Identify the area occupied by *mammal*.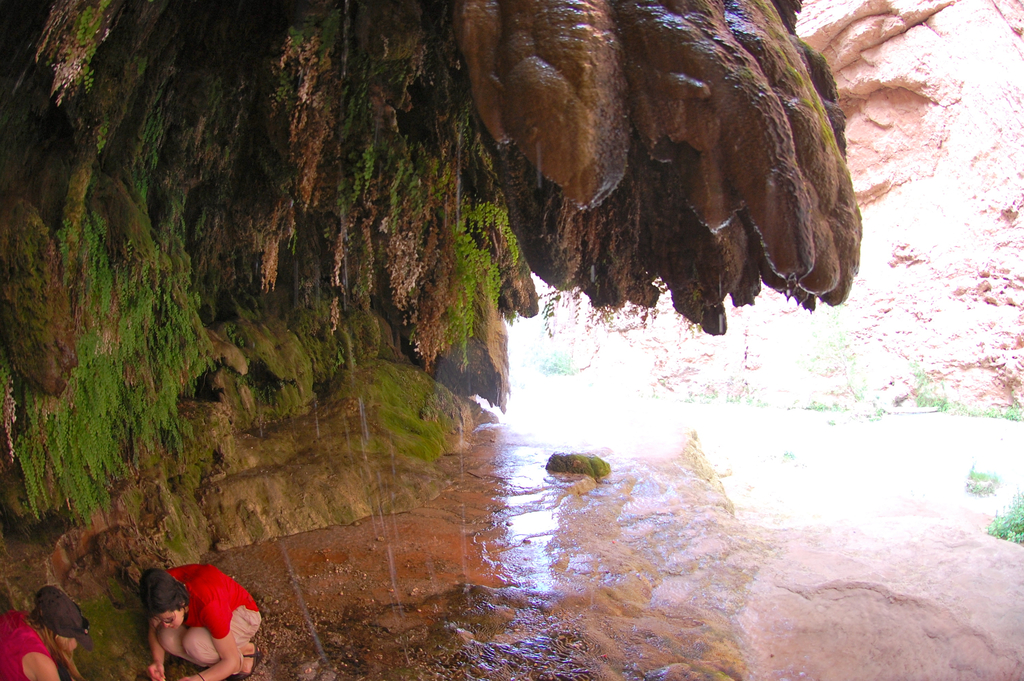
Area: box=[104, 575, 267, 671].
